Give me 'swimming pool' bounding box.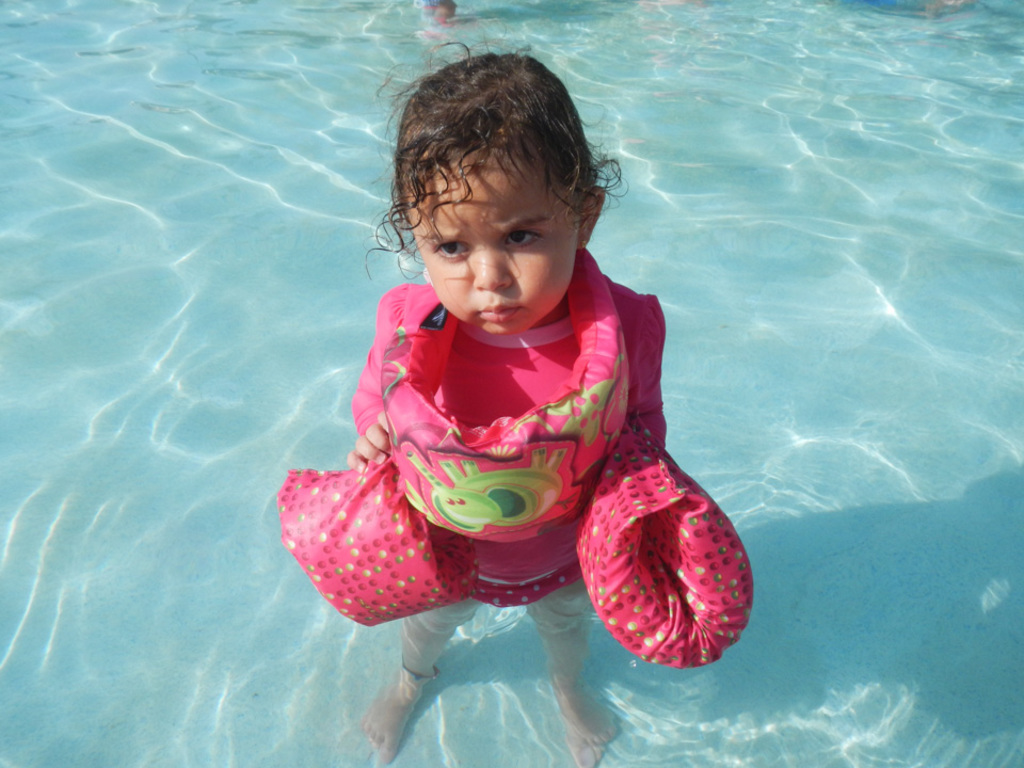
<region>0, 0, 1023, 749</region>.
